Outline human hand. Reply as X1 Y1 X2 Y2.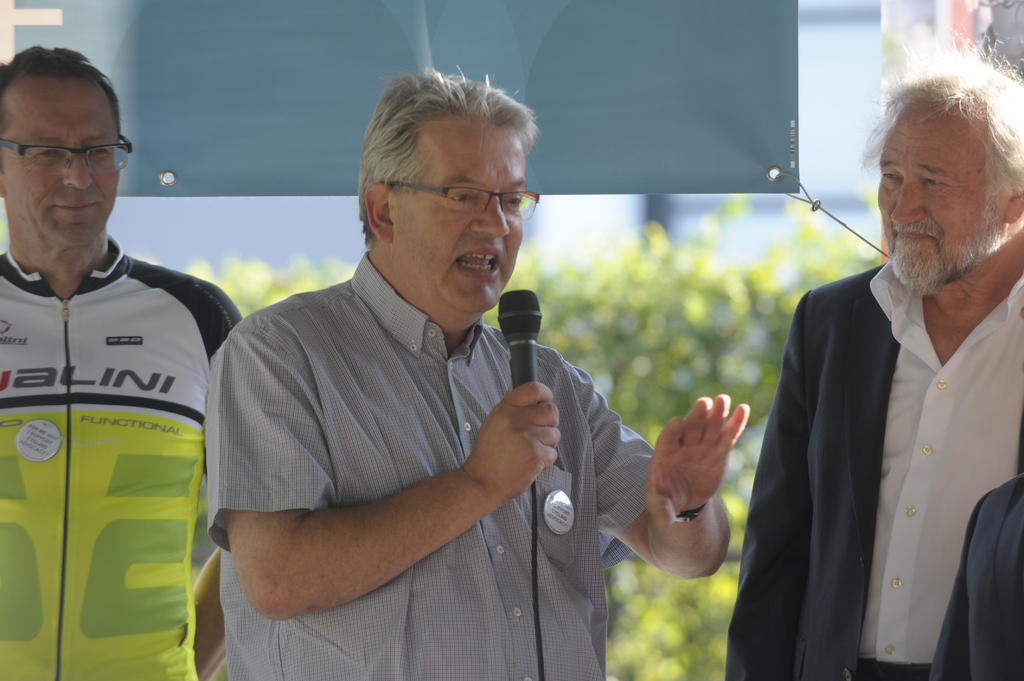
642 389 753 532.
